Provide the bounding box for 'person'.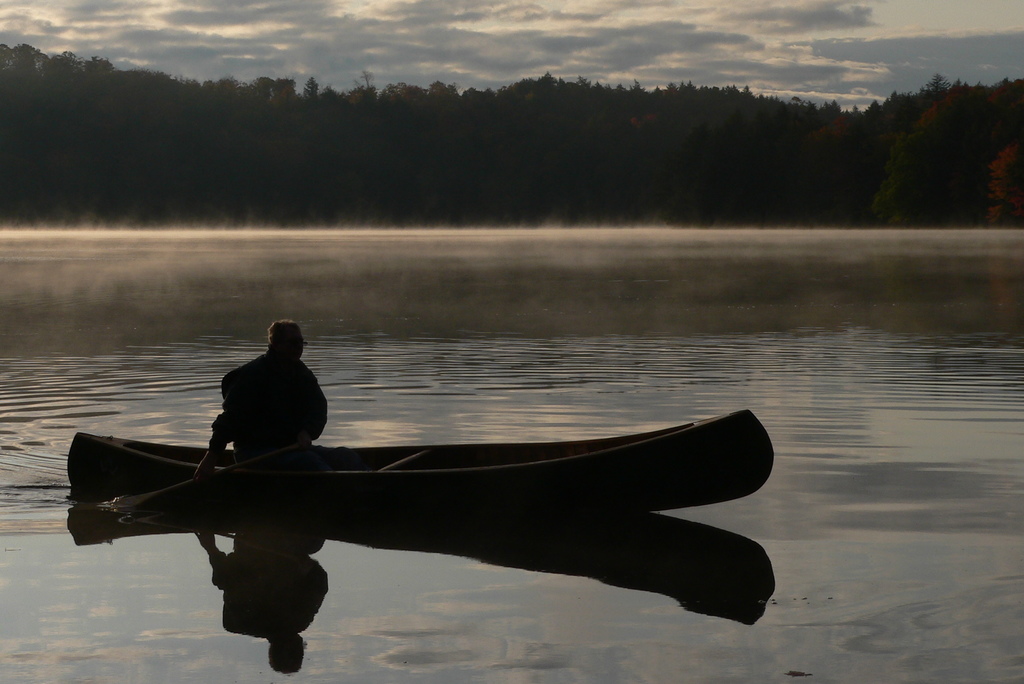
l=195, t=315, r=330, b=482.
